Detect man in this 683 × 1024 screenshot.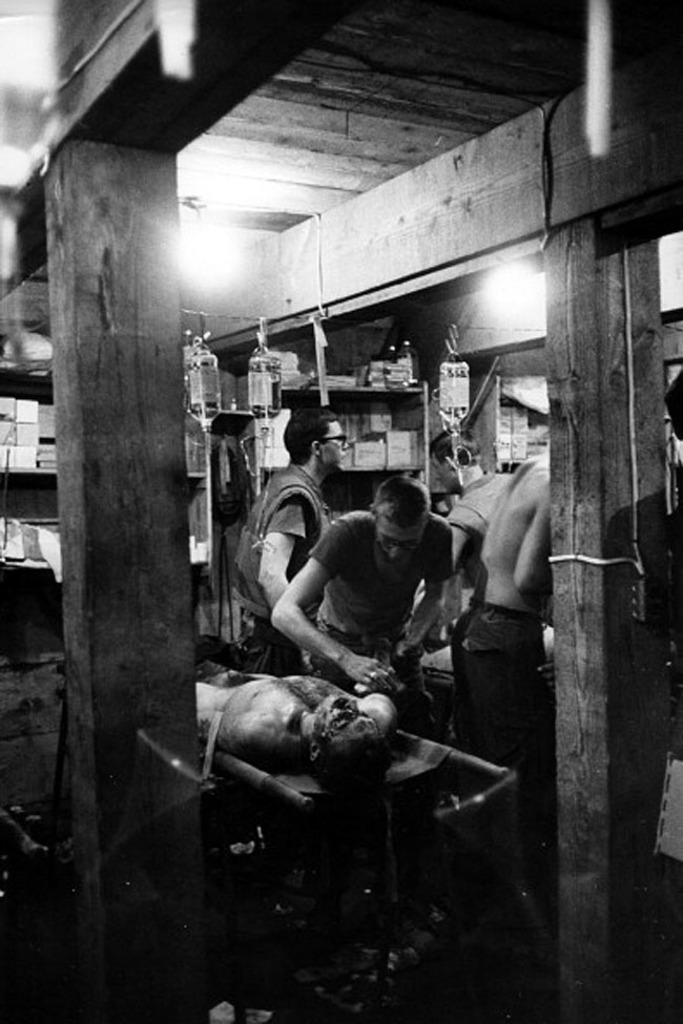
Detection: (221,393,364,665).
